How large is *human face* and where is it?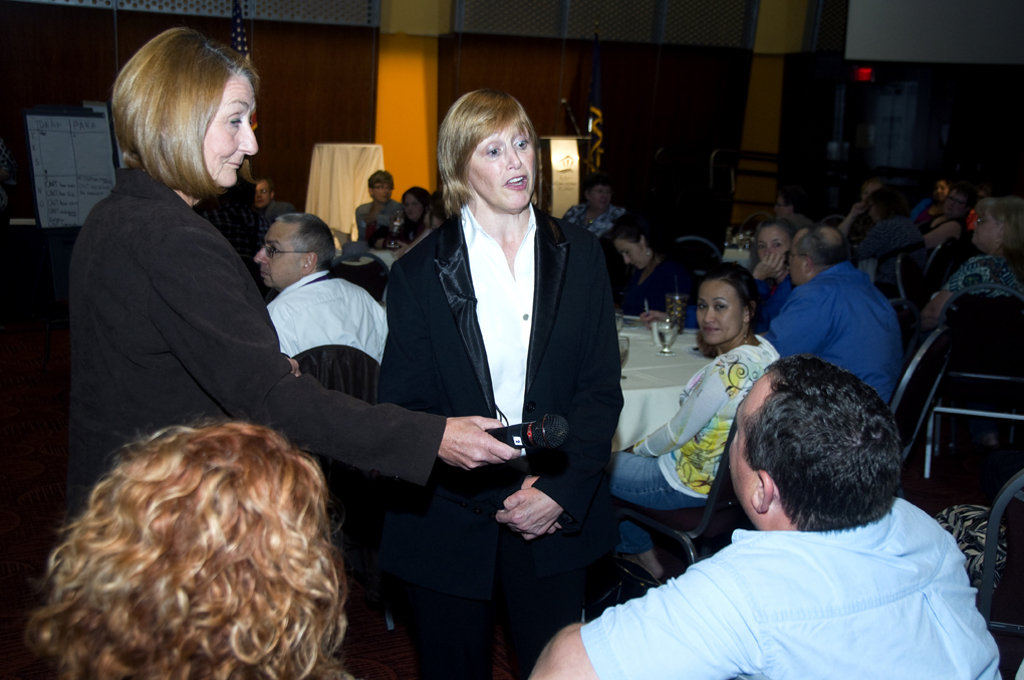
Bounding box: 375:183:393:207.
